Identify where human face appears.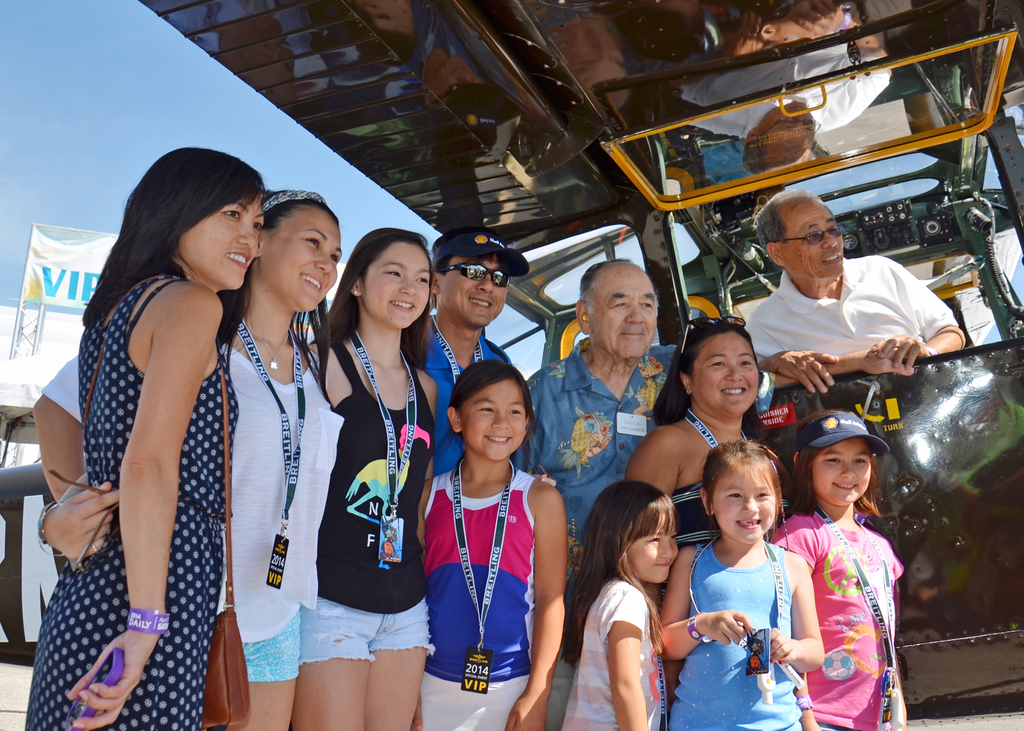
Appears at <box>811,438,872,503</box>.
